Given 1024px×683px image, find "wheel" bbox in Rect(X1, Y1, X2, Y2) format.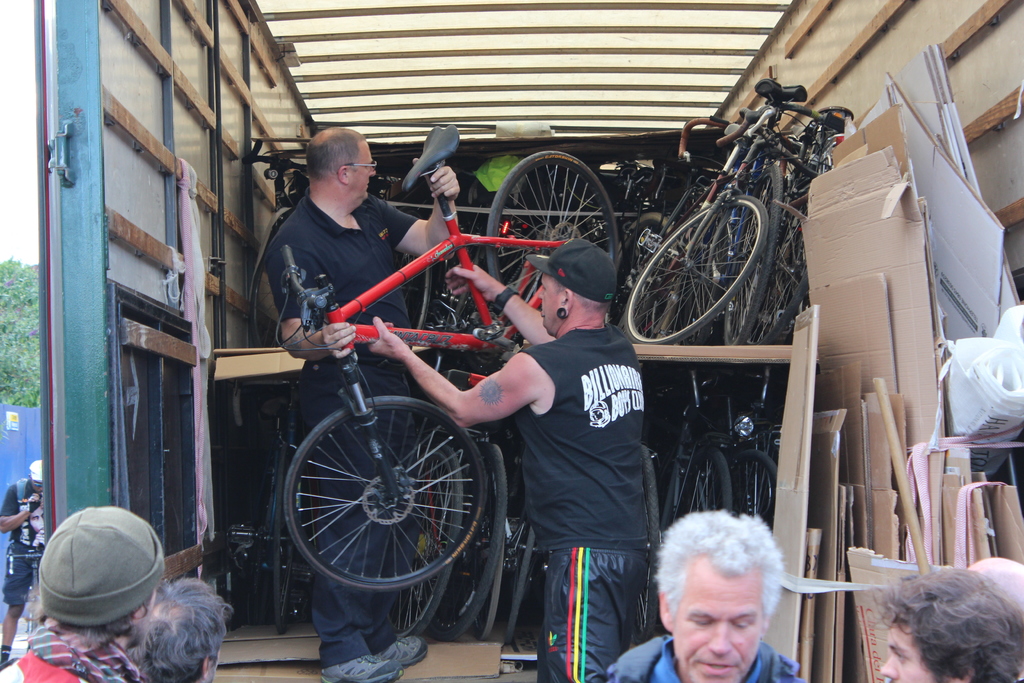
Rect(262, 392, 488, 615).
